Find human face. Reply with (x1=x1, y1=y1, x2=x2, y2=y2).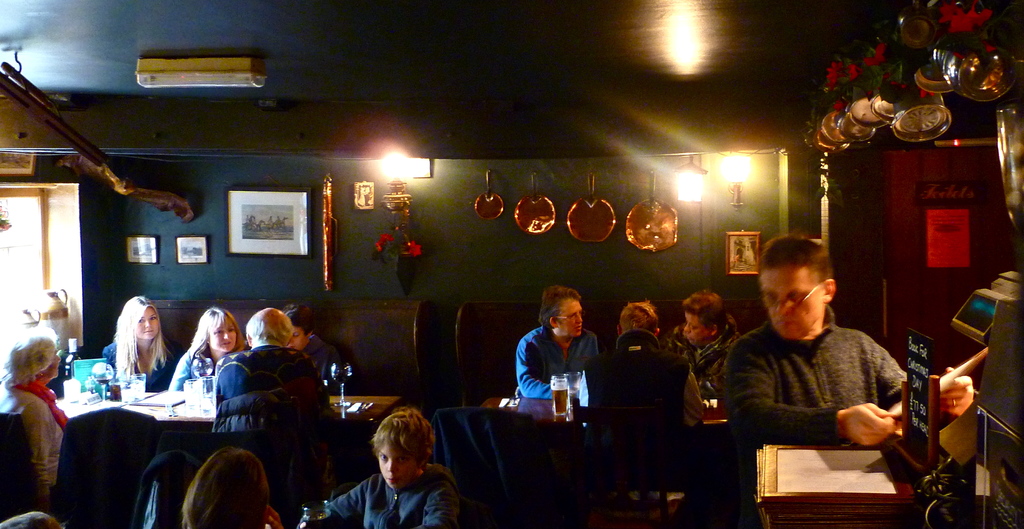
(x1=760, y1=263, x2=828, y2=343).
